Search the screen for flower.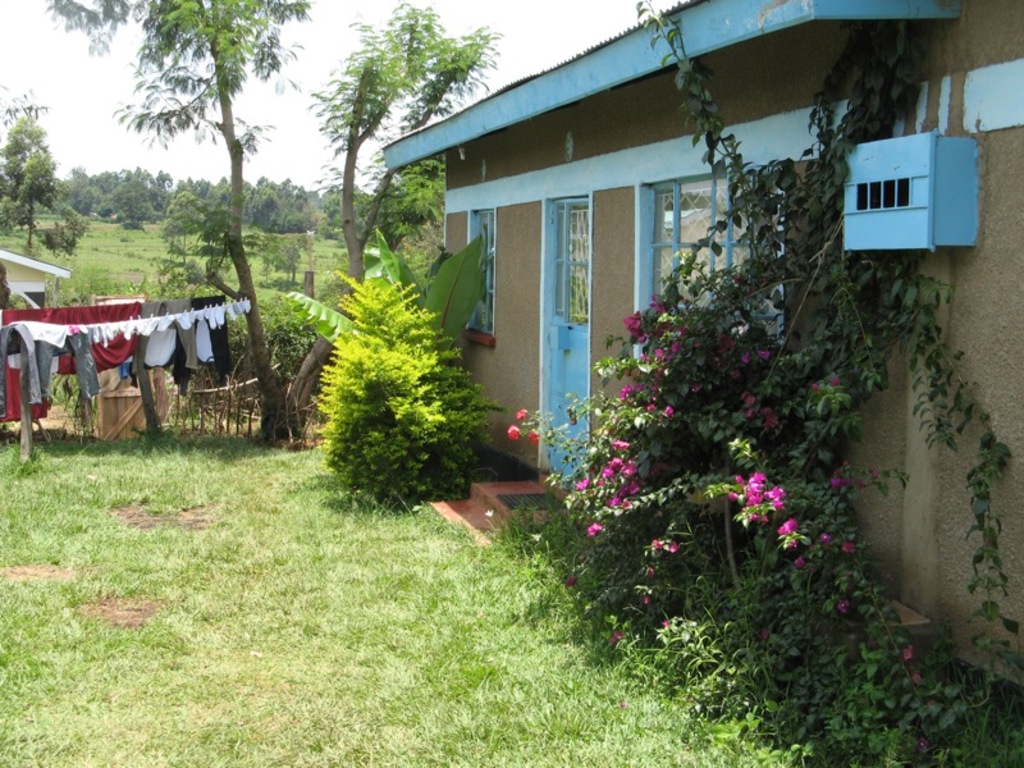
Found at x1=837, y1=596, x2=851, y2=614.
